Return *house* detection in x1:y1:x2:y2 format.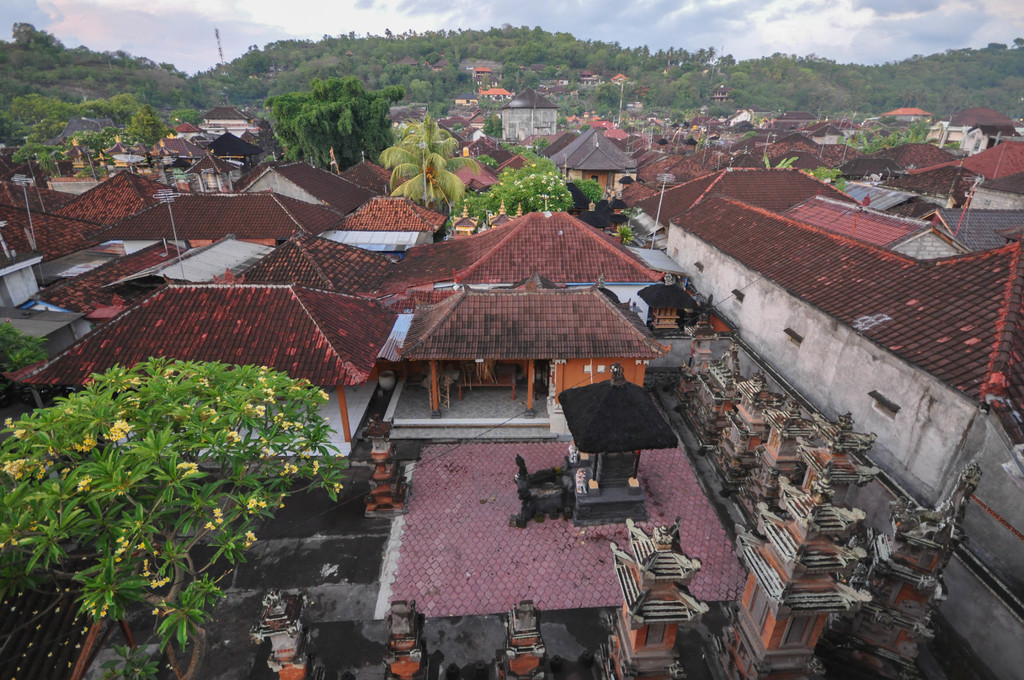
480:84:513:110.
